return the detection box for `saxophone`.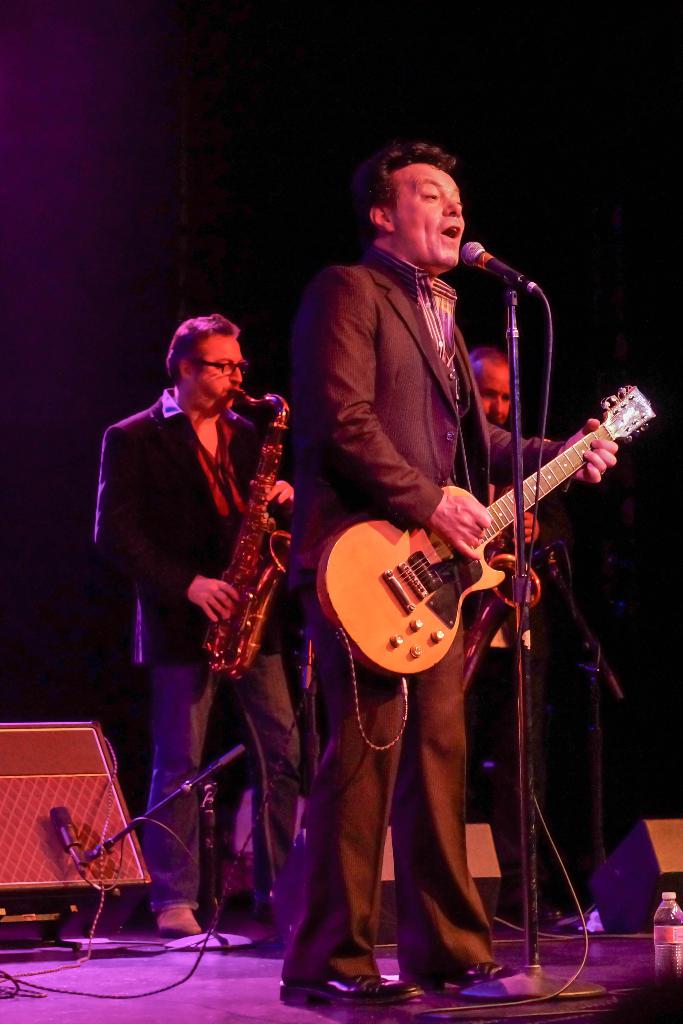
<bbox>459, 424, 542, 701</bbox>.
